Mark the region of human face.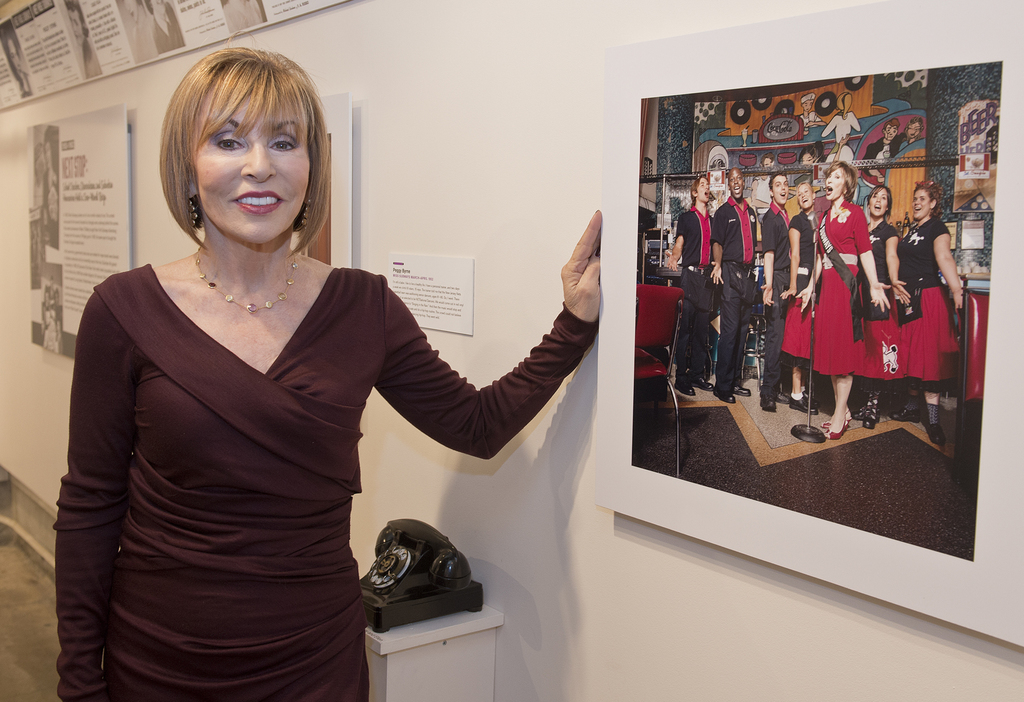
Region: 152 0 167 20.
